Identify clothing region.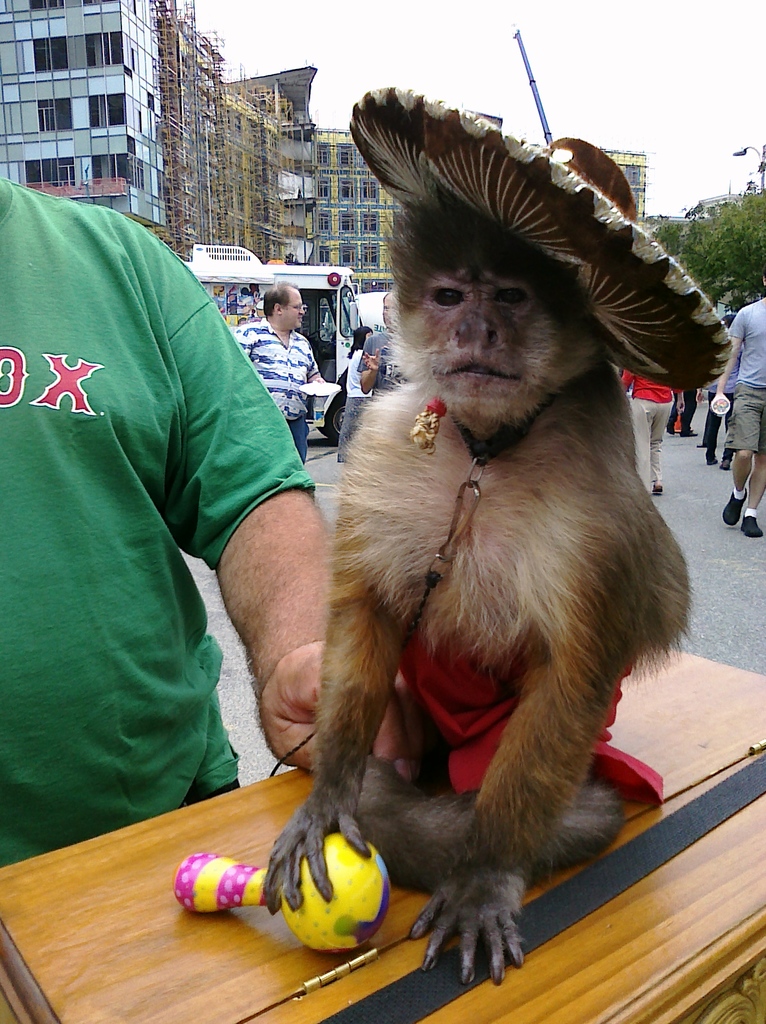
Region: [left=363, top=337, right=406, bottom=400].
